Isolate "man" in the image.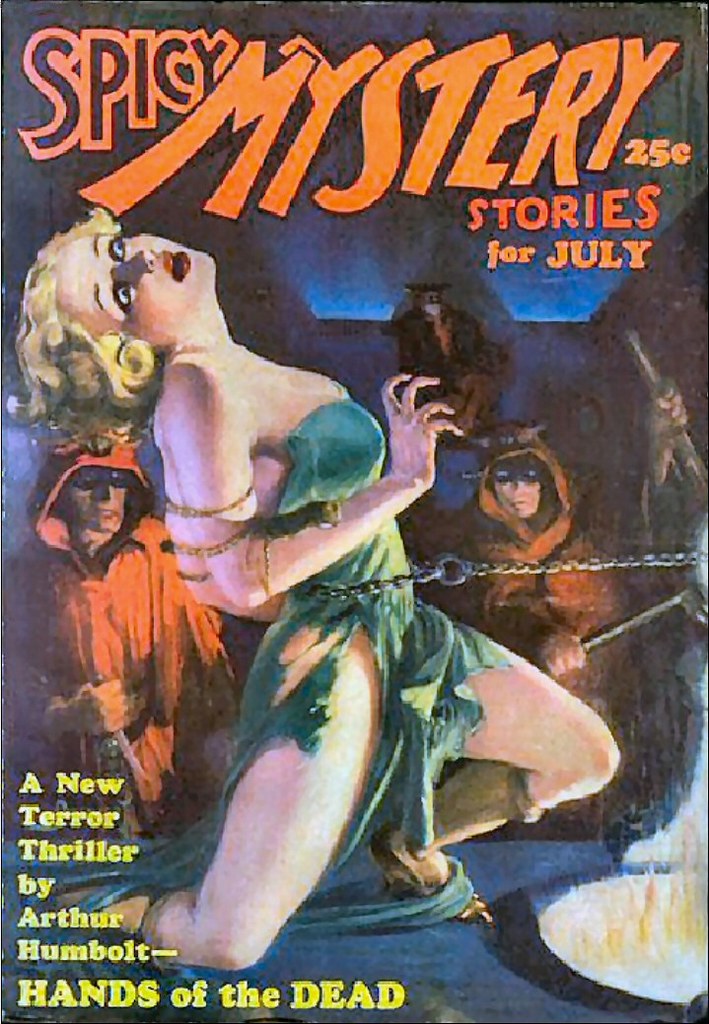
Isolated region: <region>29, 411, 240, 895</region>.
